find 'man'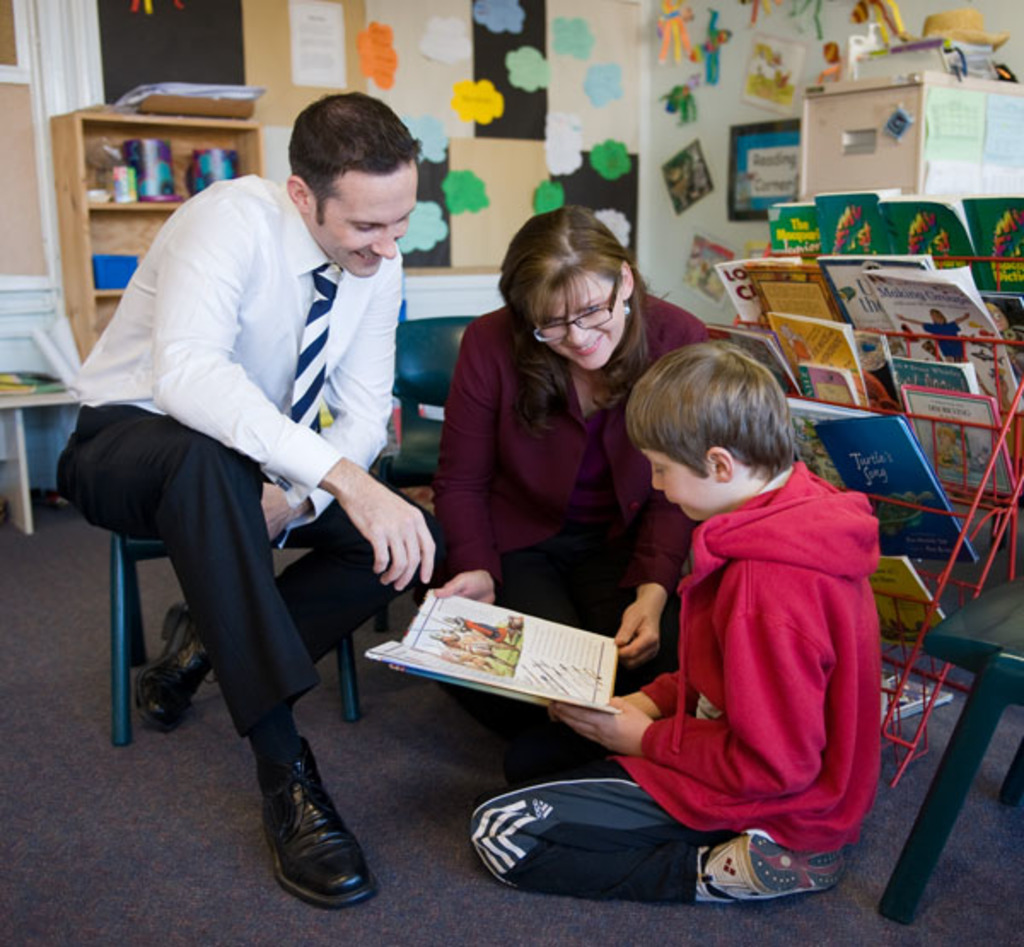
crop(73, 94, 440, 867)
